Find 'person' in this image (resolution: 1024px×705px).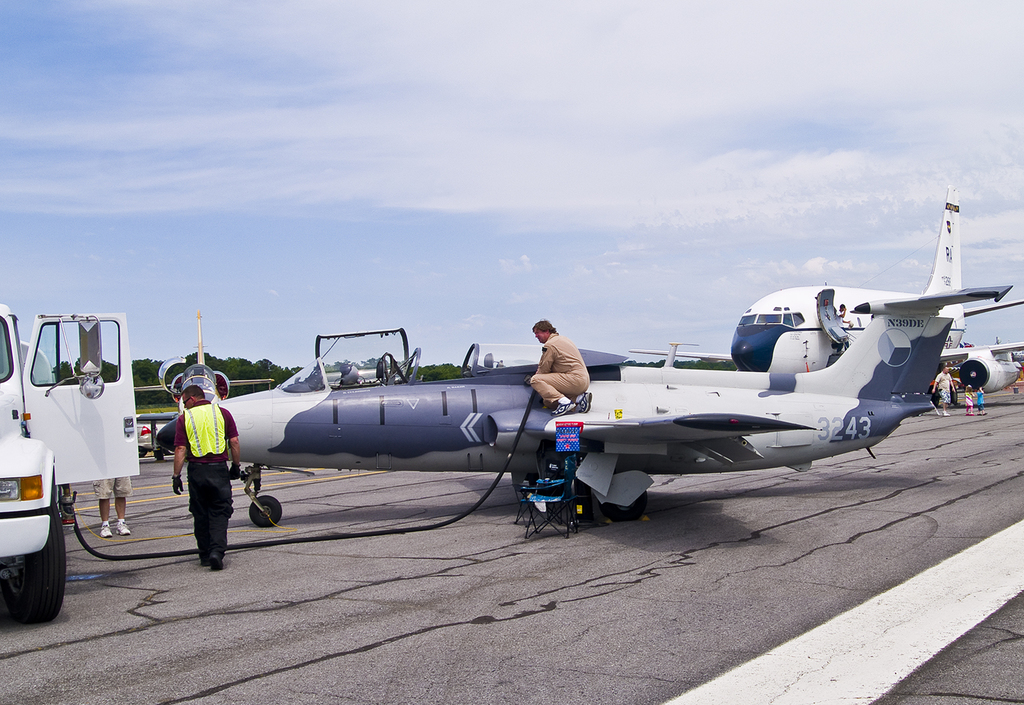
Rect(969, 388, 982, 410).
